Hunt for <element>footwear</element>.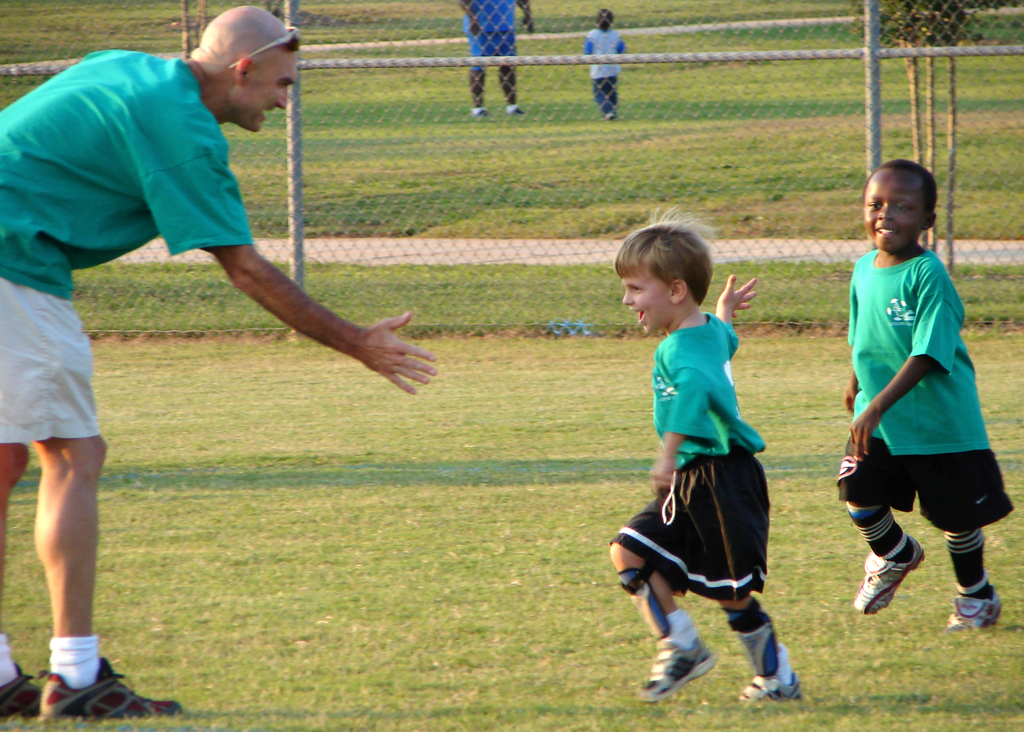
Hunted down at bbox=(604, 113, 614, 122).
